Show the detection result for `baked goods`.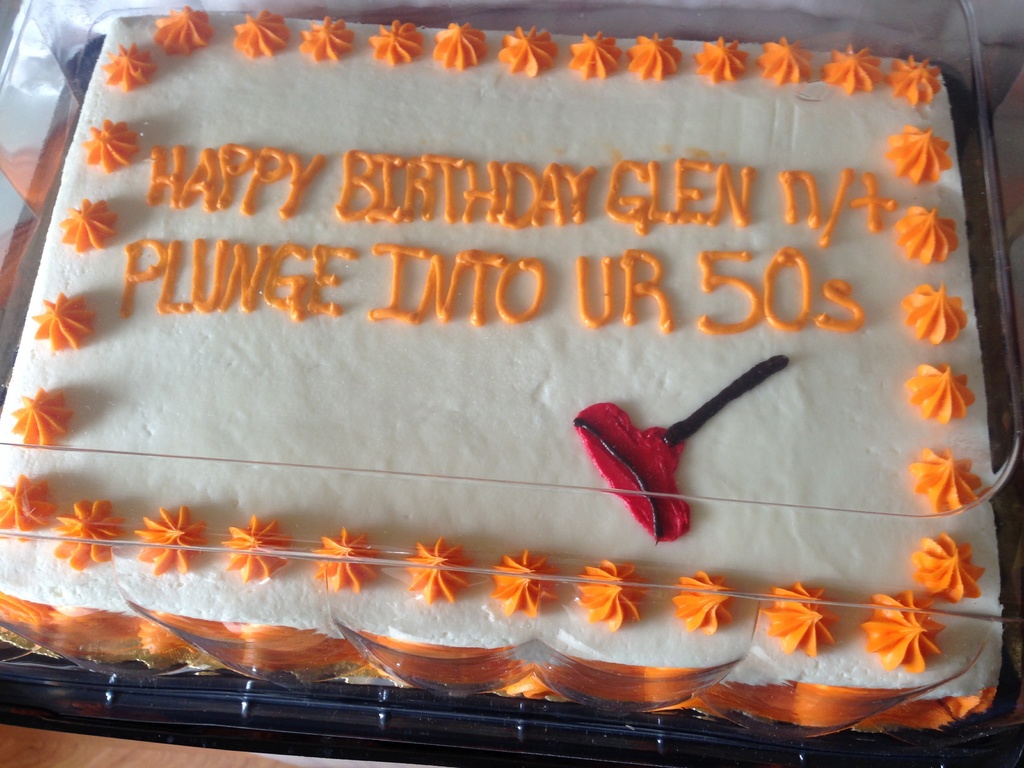
[x1=1, y1=9, x2=1006, y2=732].
